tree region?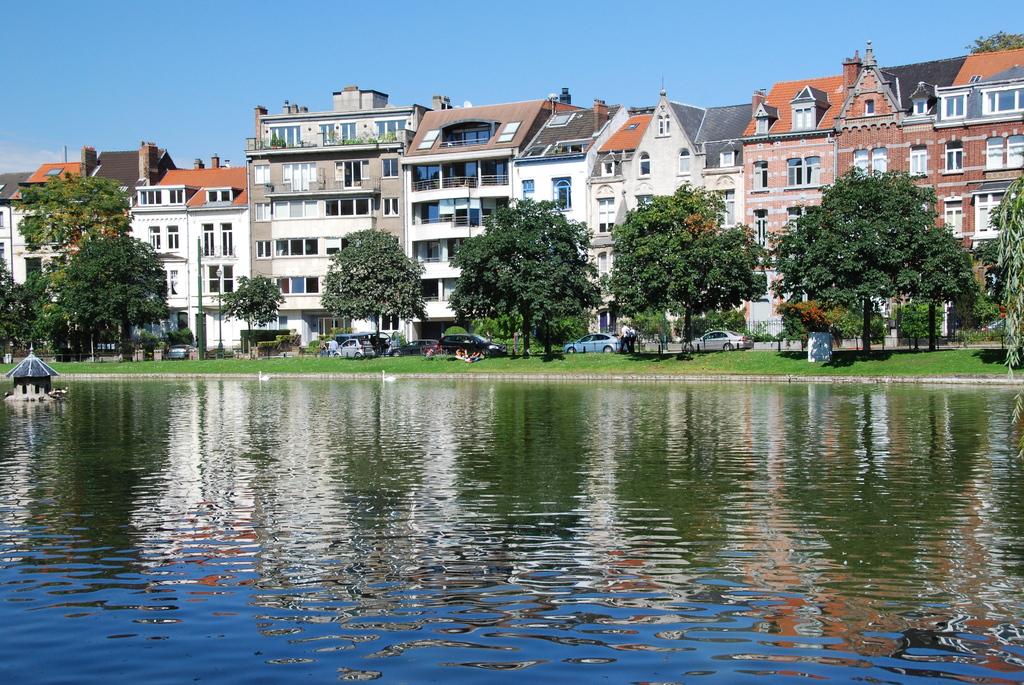
(15,182,120,279)
